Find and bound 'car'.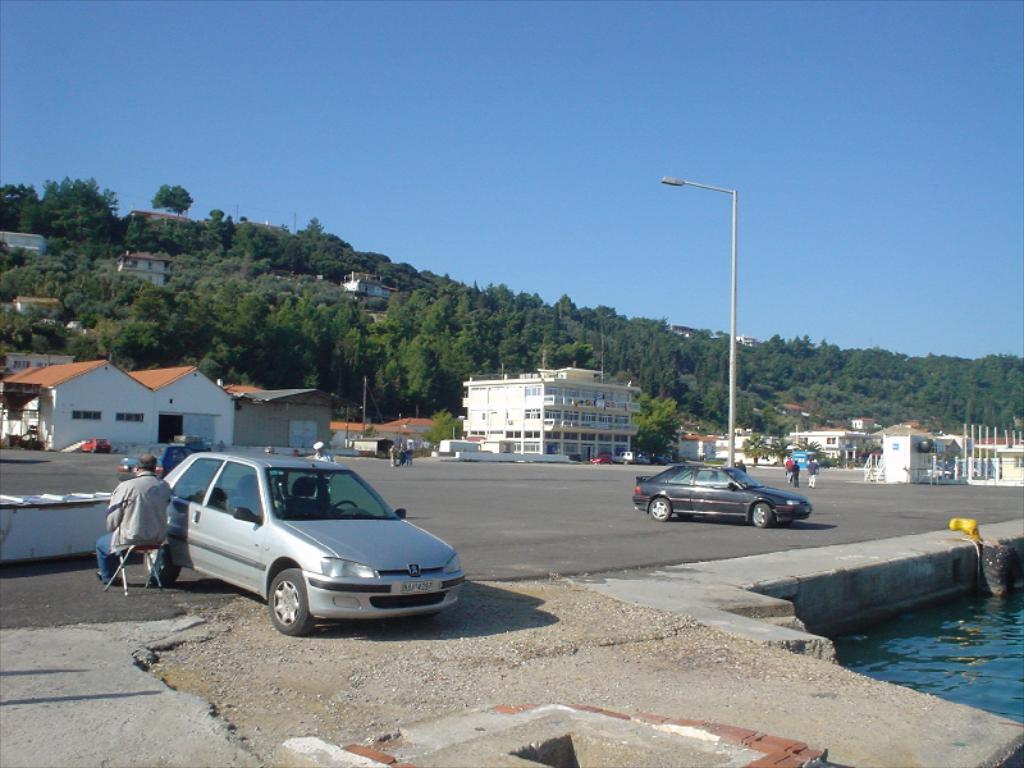
Bound: 631/463/812/530.
